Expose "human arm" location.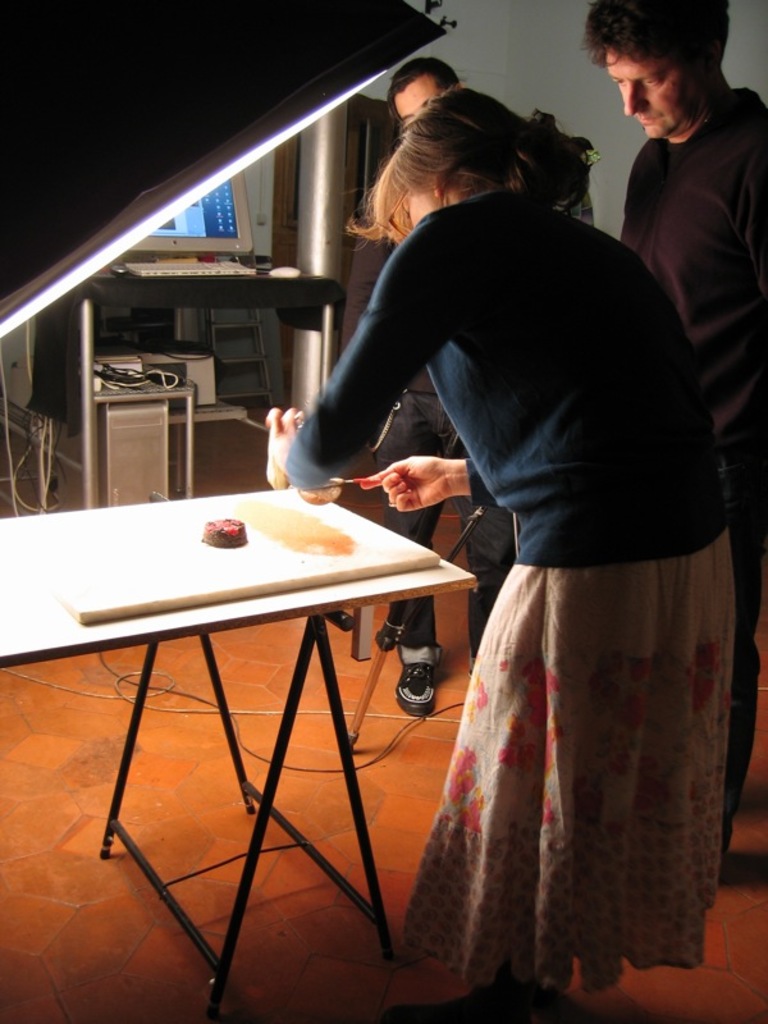
Exposed at BBox(337, 214, 390, 362).
